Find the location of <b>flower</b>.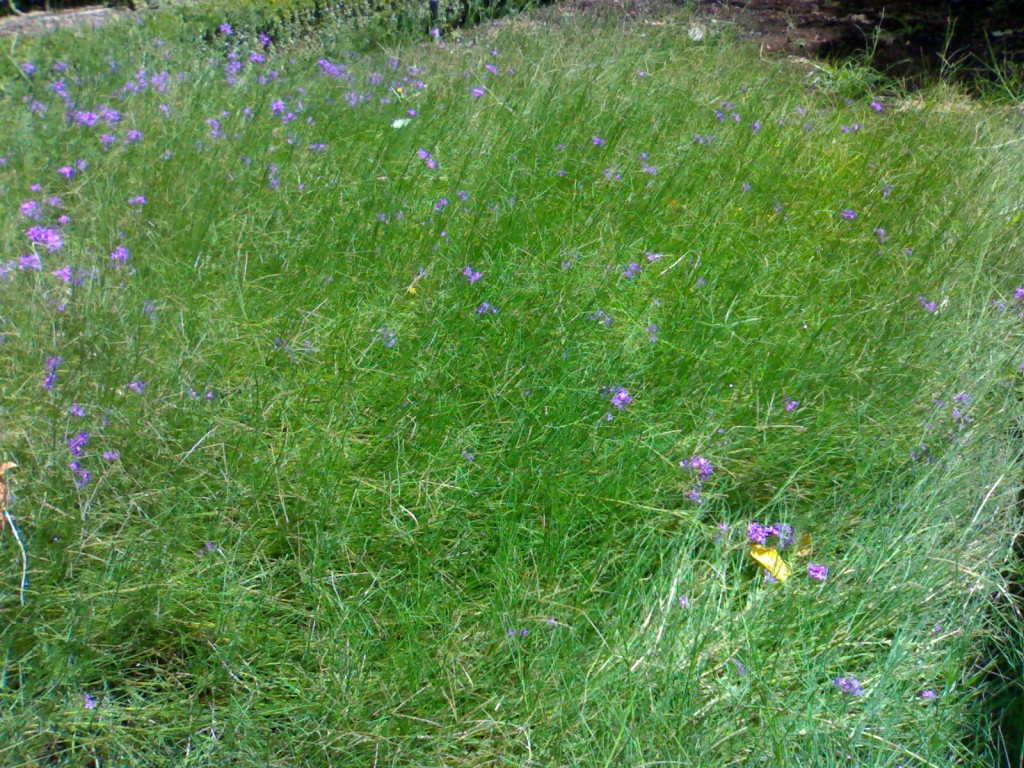
Location: bbox=(79, 691, 99, 712).
